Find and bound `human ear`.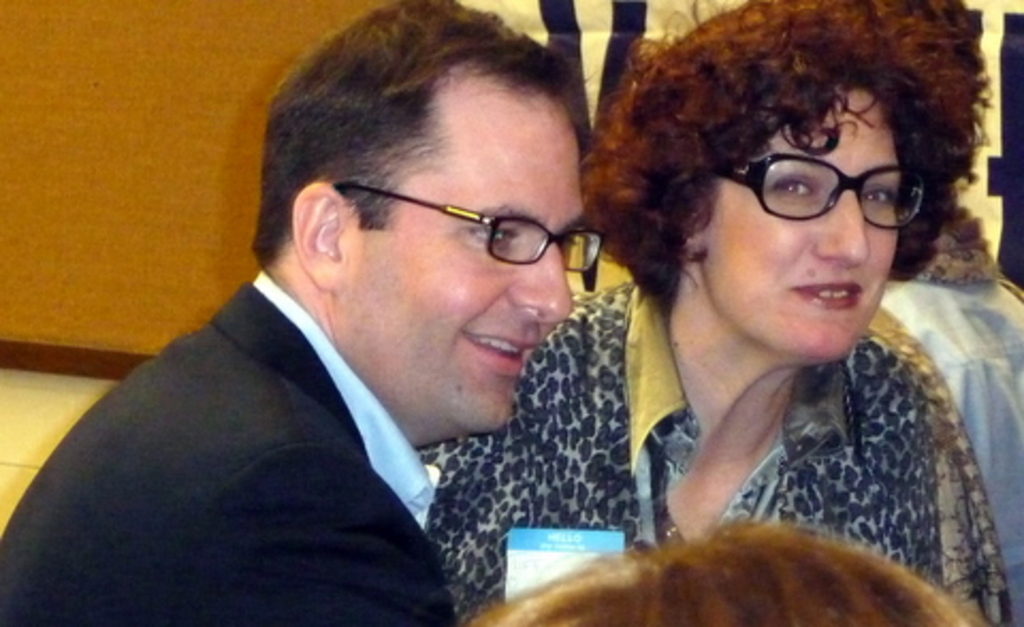
Bound: (290, 181, 341, 292).
